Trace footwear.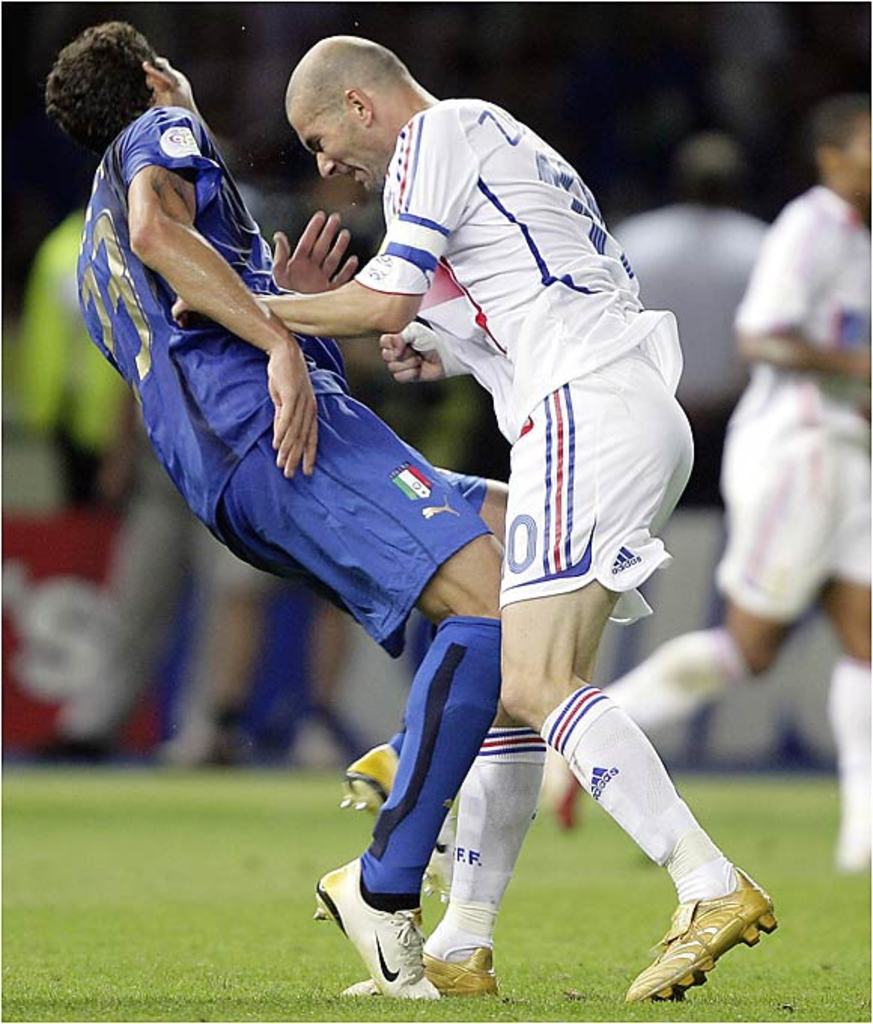
Traced to l=333, t=937, r=503, b=1001.
